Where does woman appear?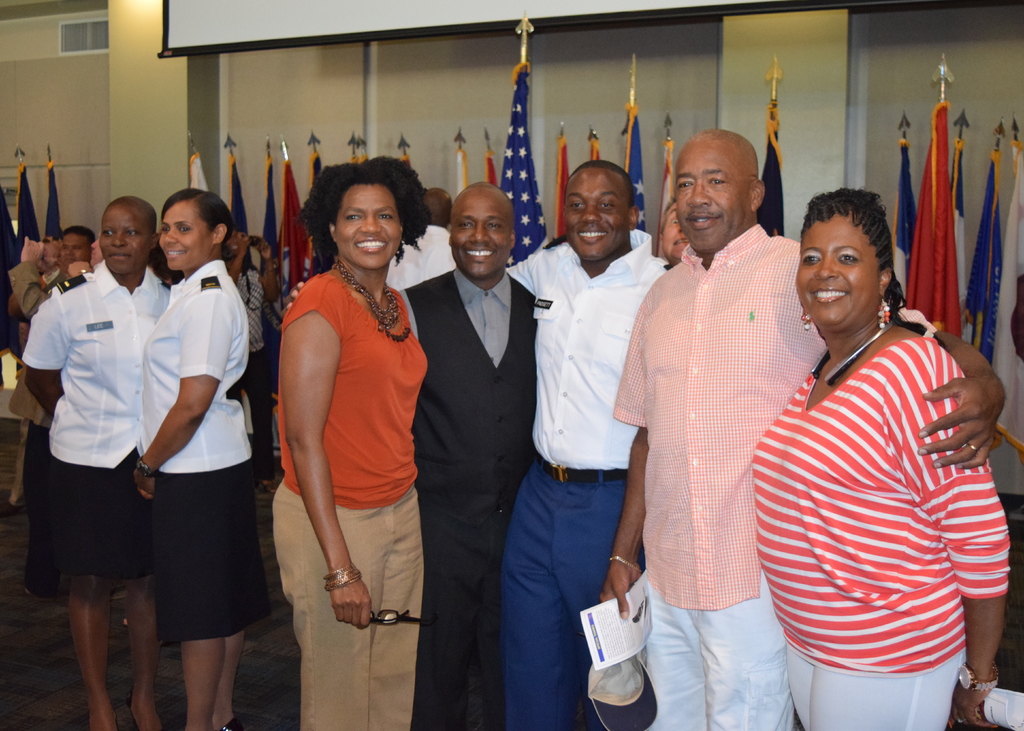
Appears at pyautogui.locateOnScreen(273, 159, 430, 730).
